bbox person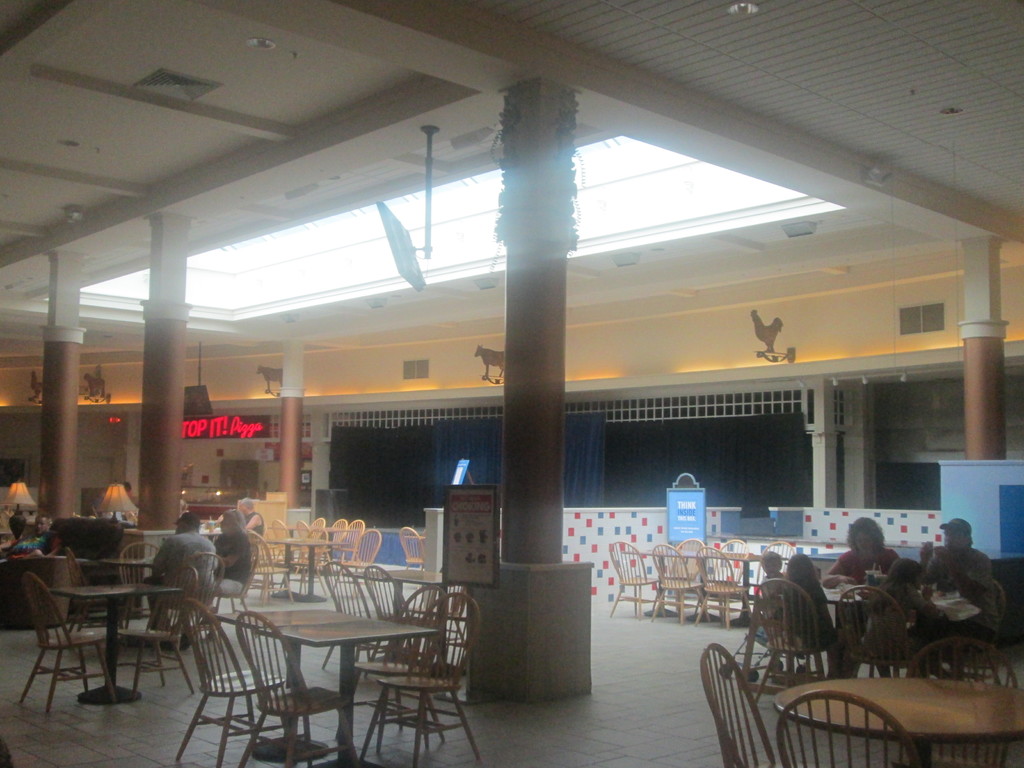
[757, 541, 788, 618]
